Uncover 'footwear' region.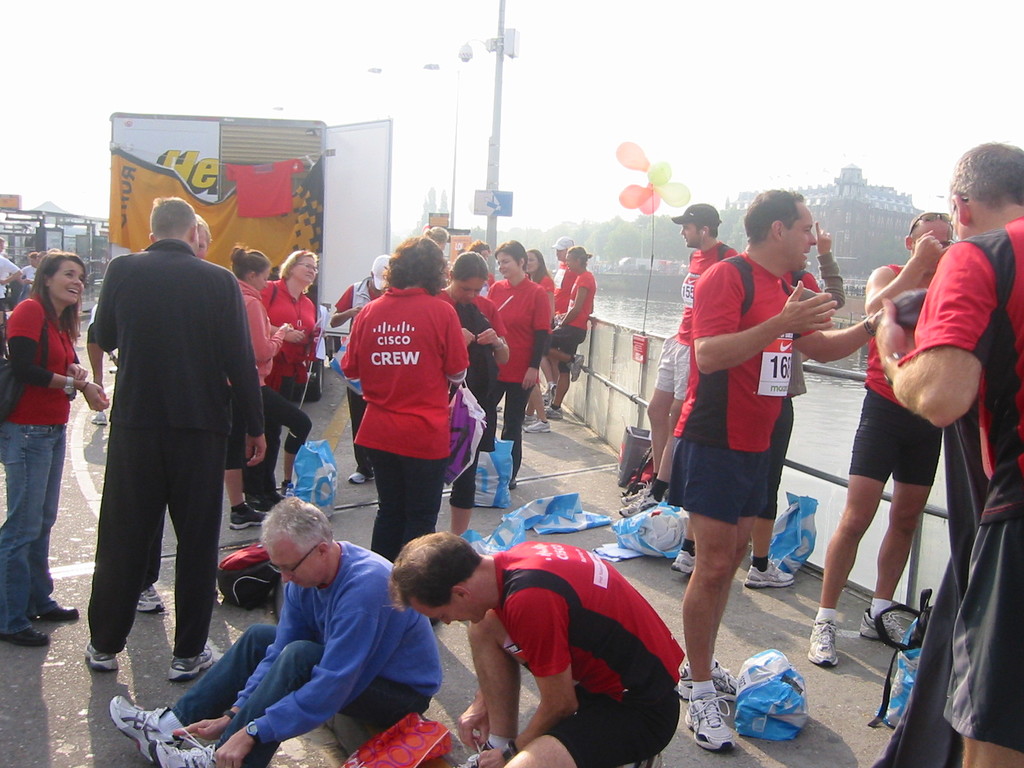
Uncovered: [570,353,585,379].
